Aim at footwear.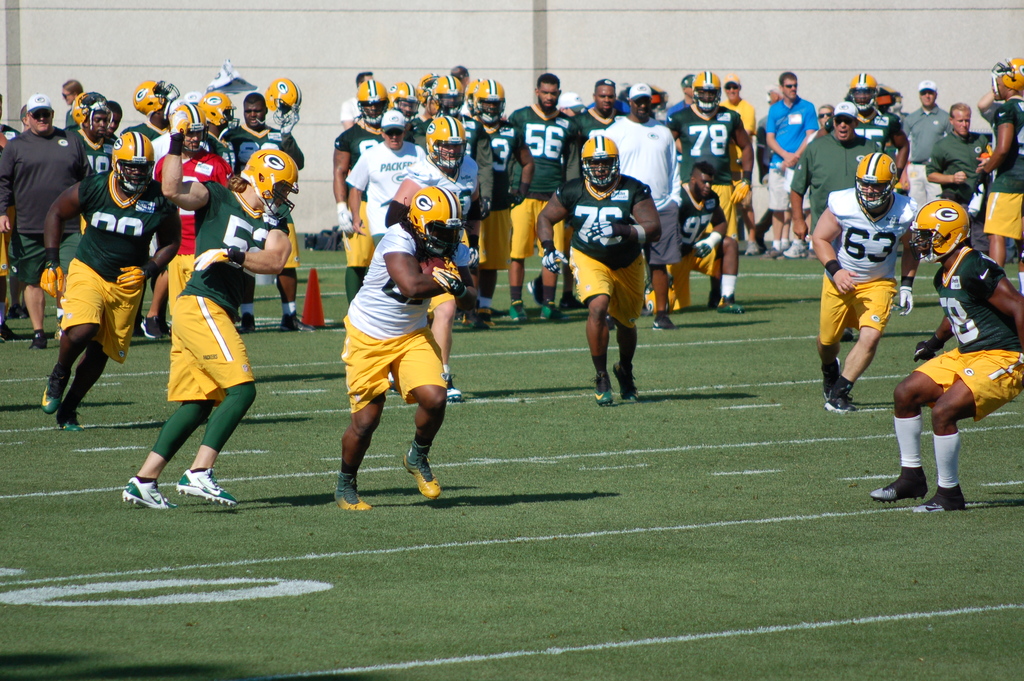
Aimed at (x1=330, y1=470, x2=374, y2=513).
